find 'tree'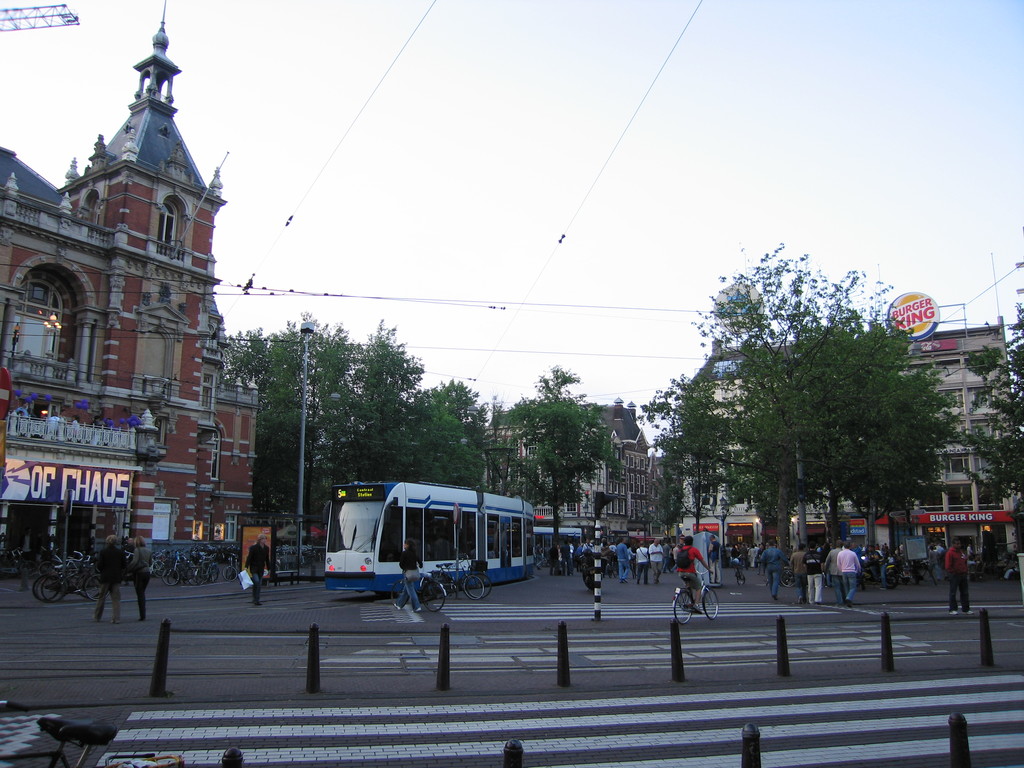
x1=514 y1=362 x2=632 y2=564
